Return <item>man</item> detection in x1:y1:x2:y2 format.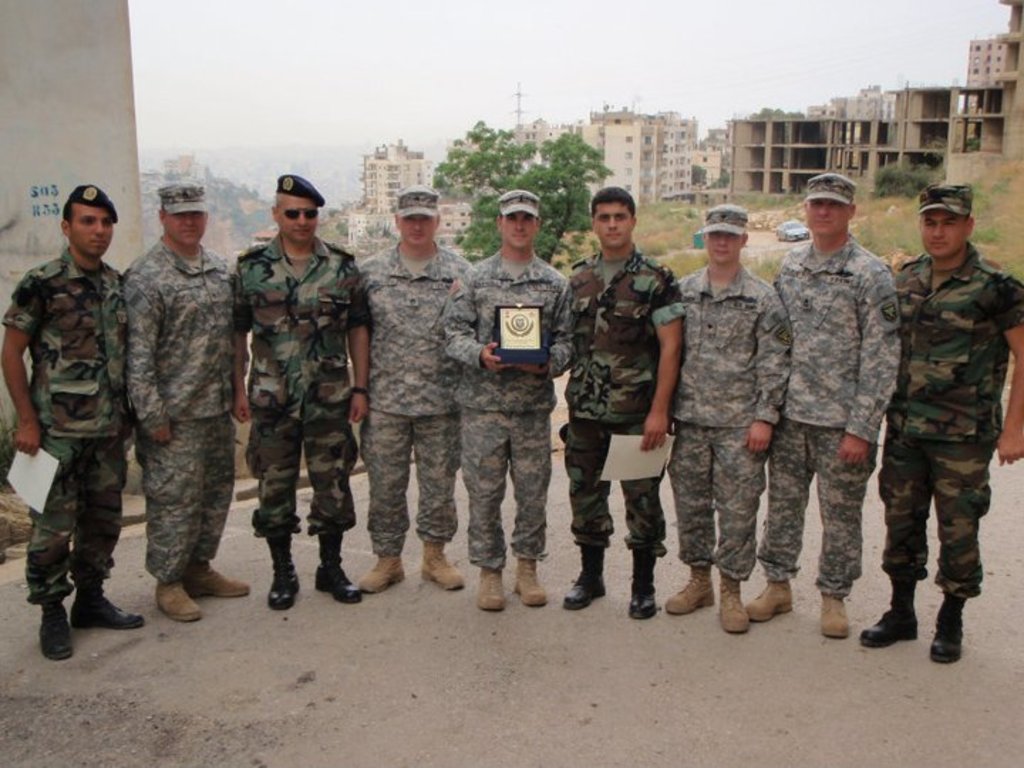
868:192:1020:667.
